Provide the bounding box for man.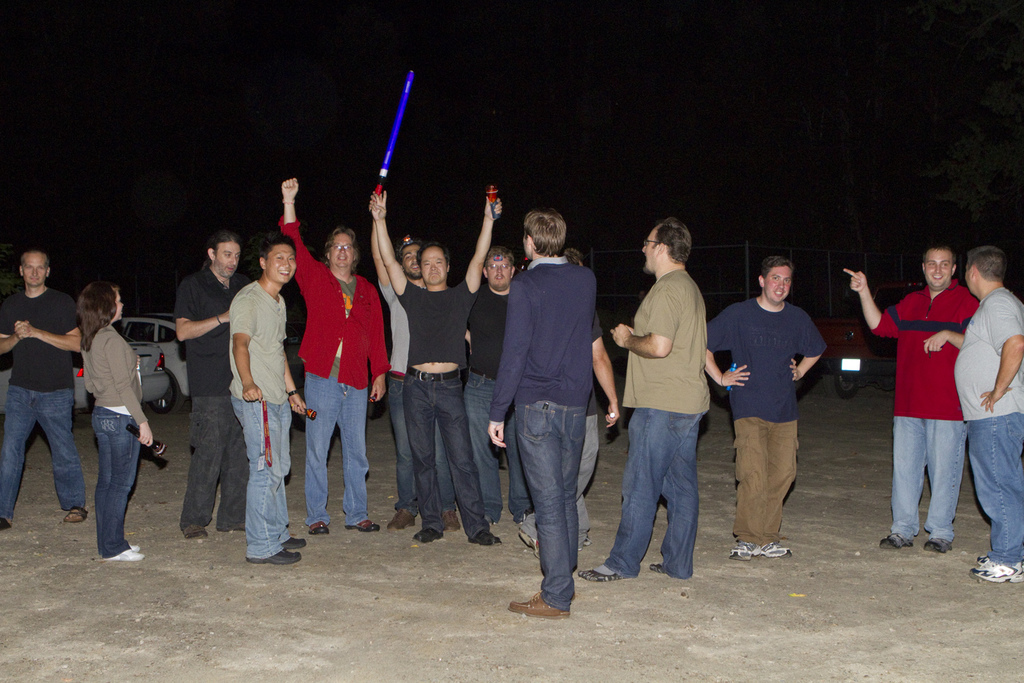
left=580, top=215, right=711, bottom=582.
